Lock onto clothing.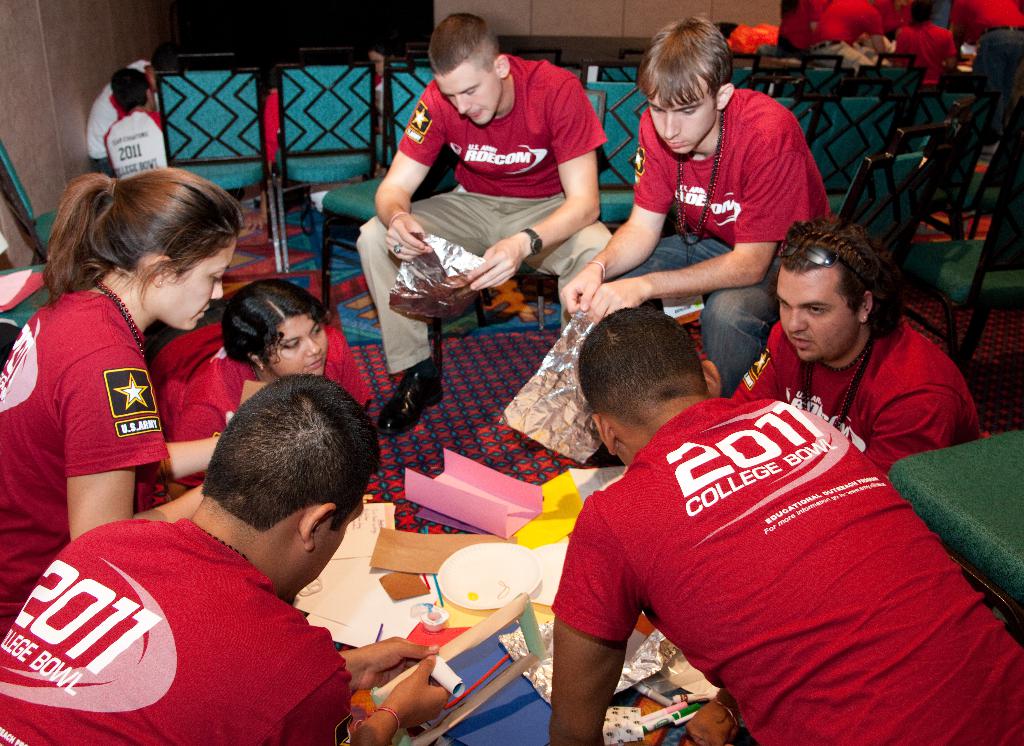
Locked: bbox(0, 282, 163, 656).
